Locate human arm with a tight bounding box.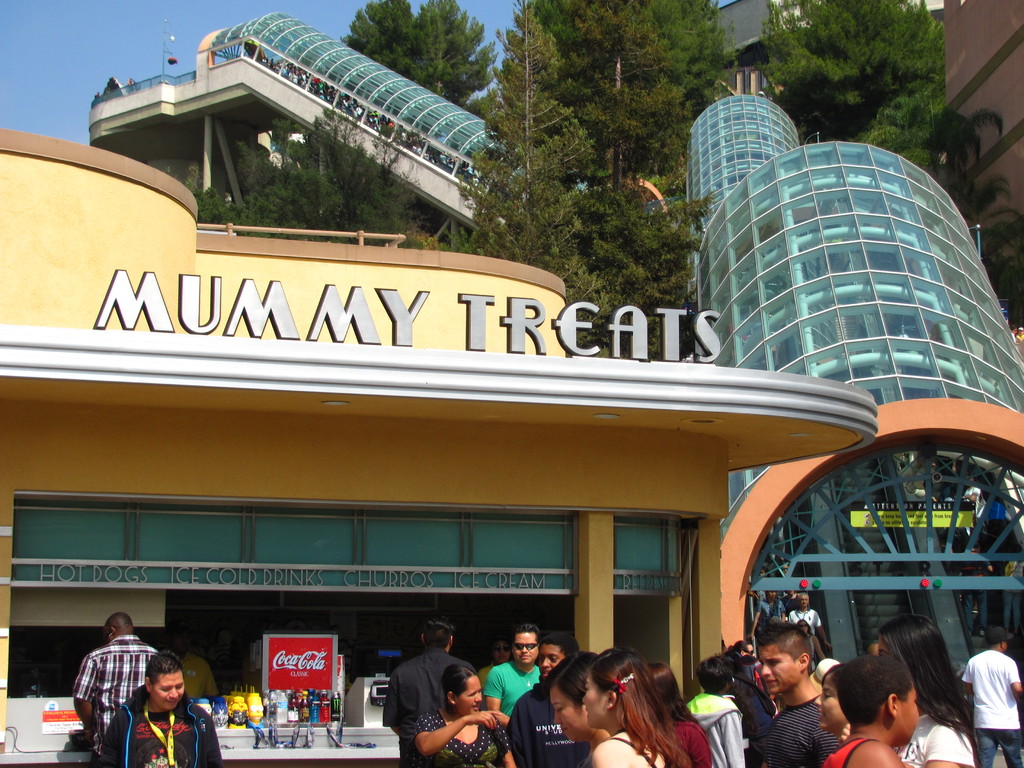
(809,635,831,662).
